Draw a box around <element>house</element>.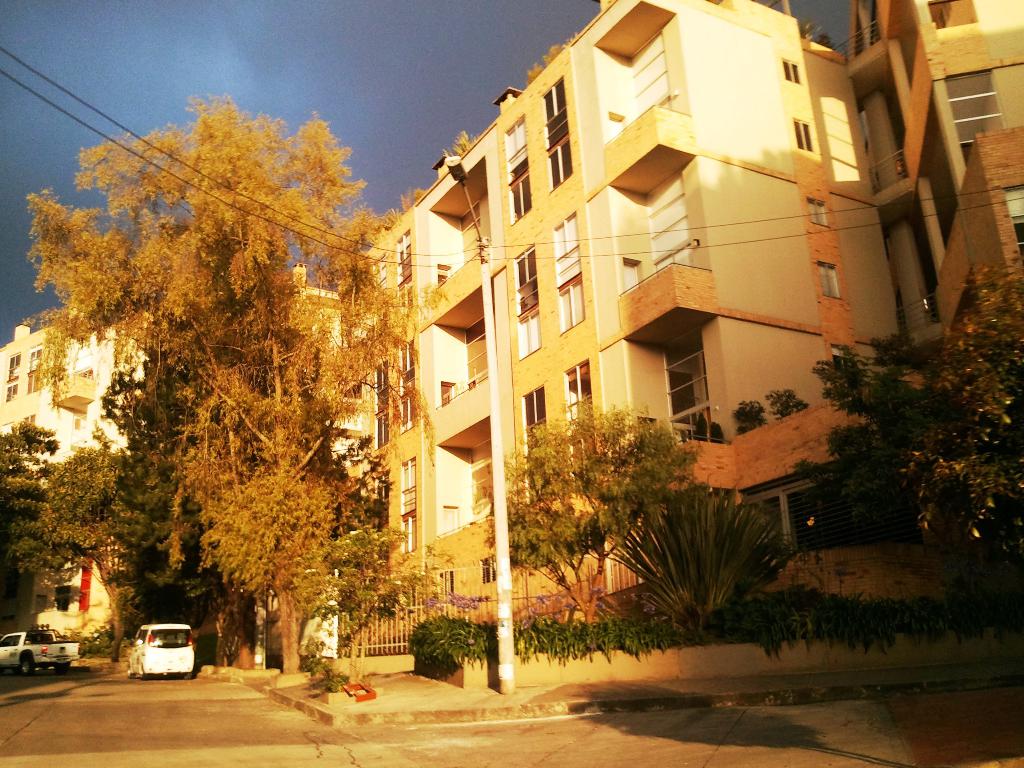
box=[356, 0, 904, 639].
